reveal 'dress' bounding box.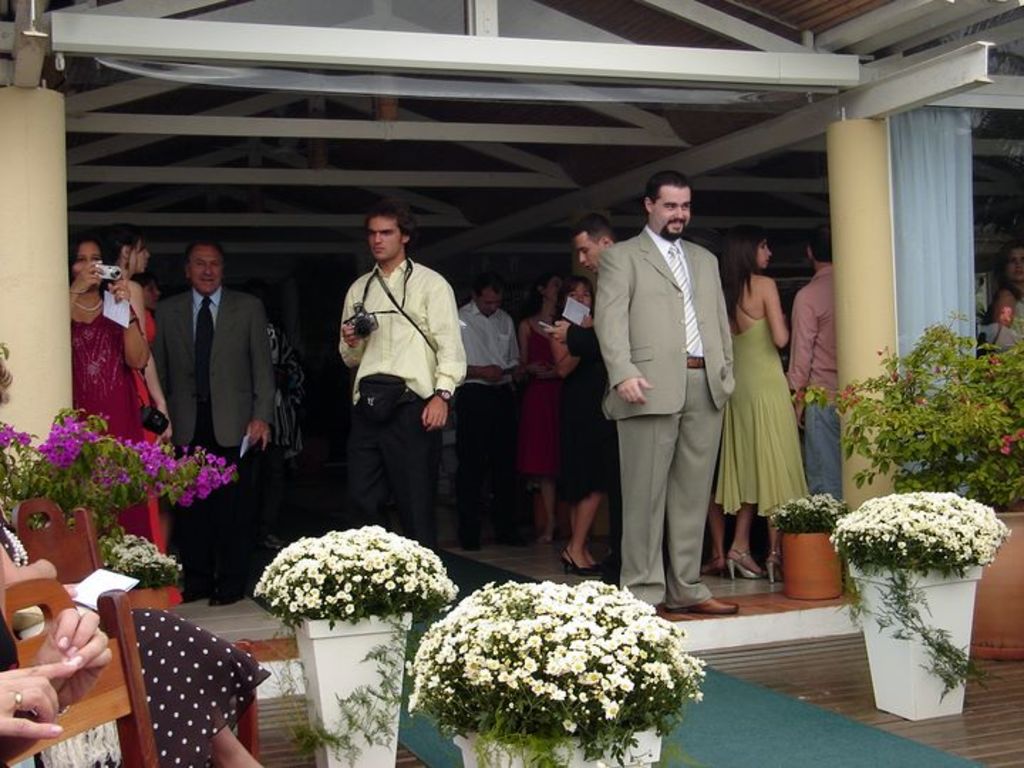
Revealed: <box>558,319,620,506</box>.
